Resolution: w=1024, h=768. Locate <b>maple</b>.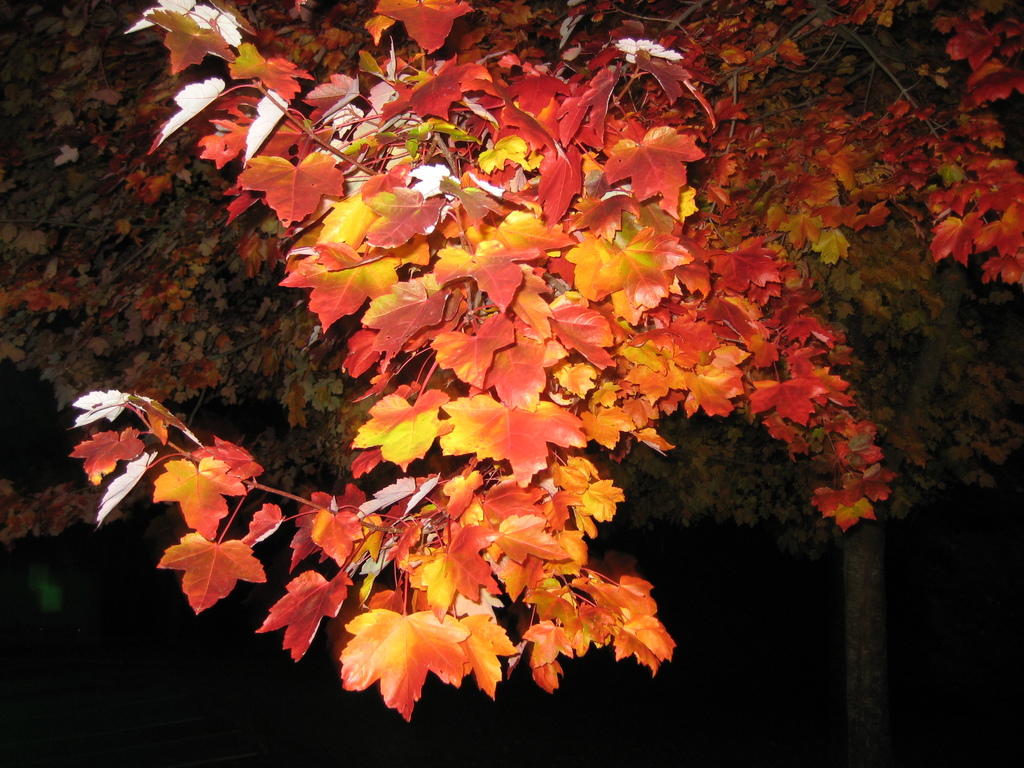
<bbox>0, 0, 1023, 703</bbox>.
